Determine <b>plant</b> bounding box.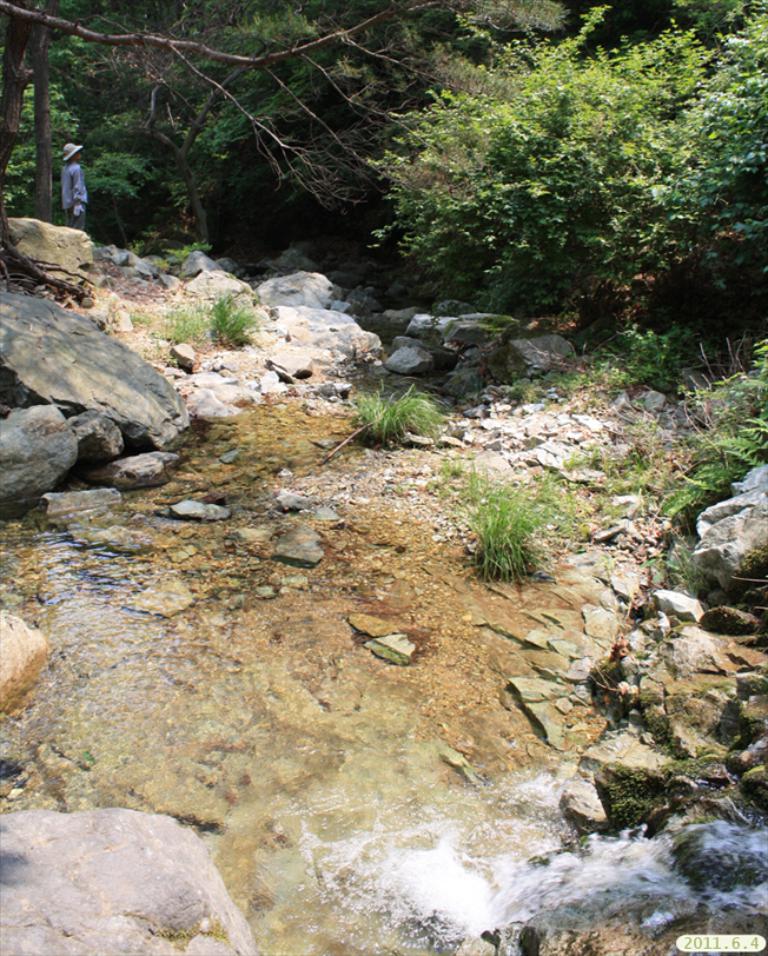
Determined: {"left": 353, "top": 377, "right": 446, "bottom": 449}.
